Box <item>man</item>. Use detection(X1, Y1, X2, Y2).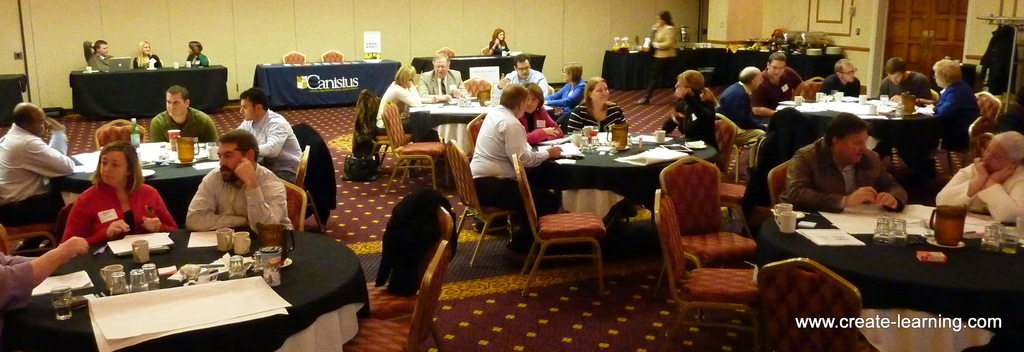
detection(822, 60, 860, 99).
